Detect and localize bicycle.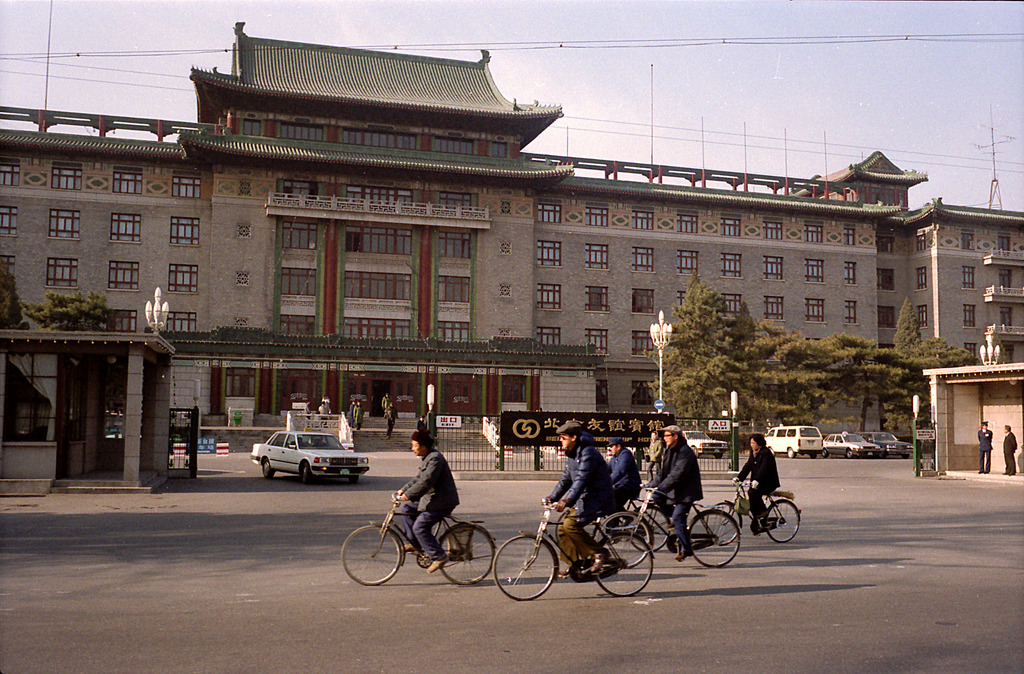
Localized at bbox(545, 471, 673, 551).
